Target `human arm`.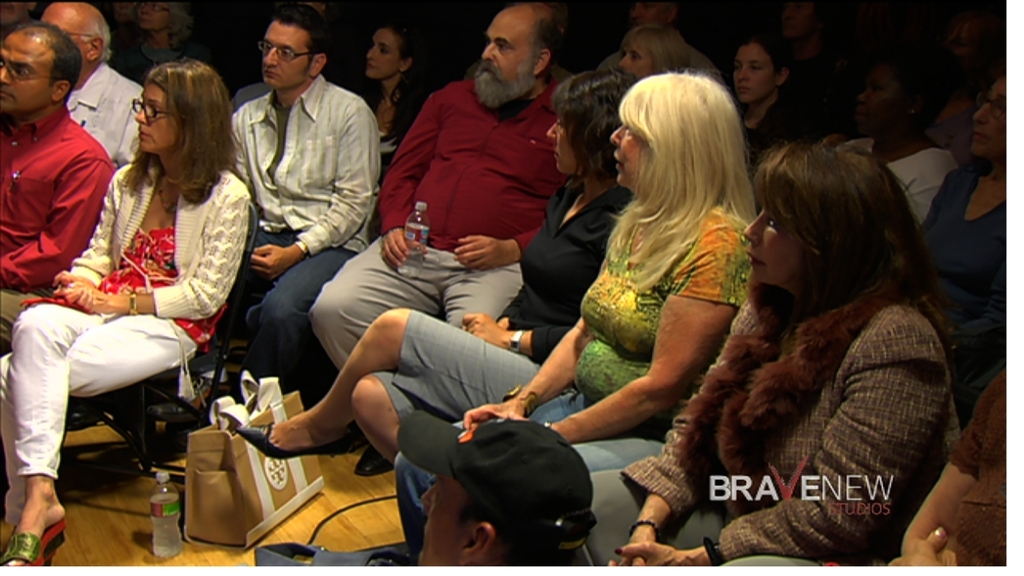
Target region: [543,216,740,442].
